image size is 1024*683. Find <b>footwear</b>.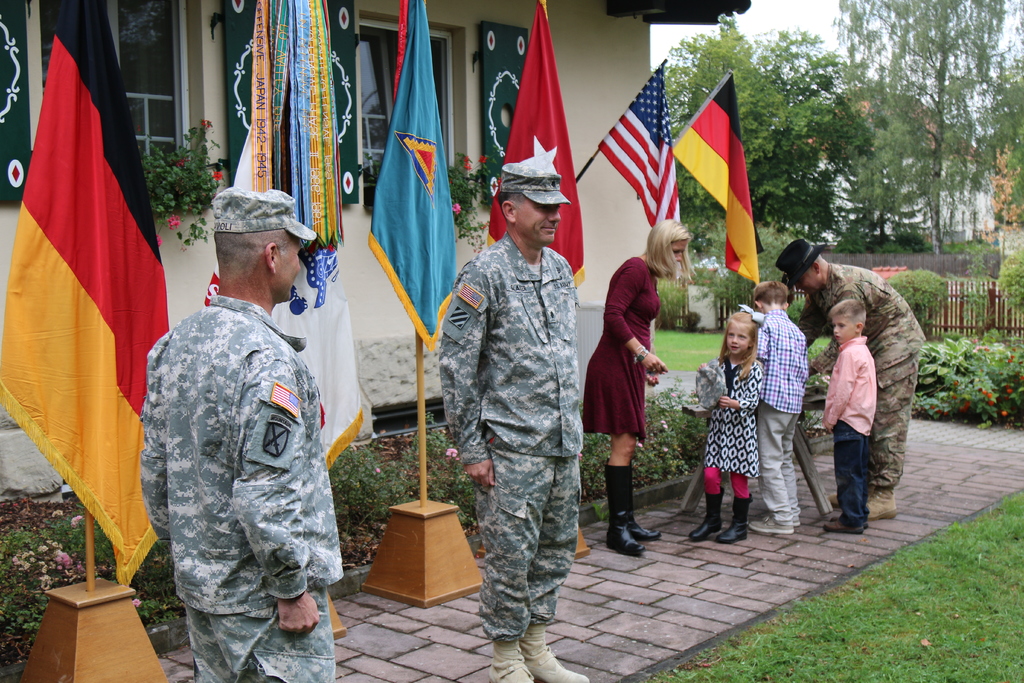
[x1=714, y1=491, x2=751, y2=544].
